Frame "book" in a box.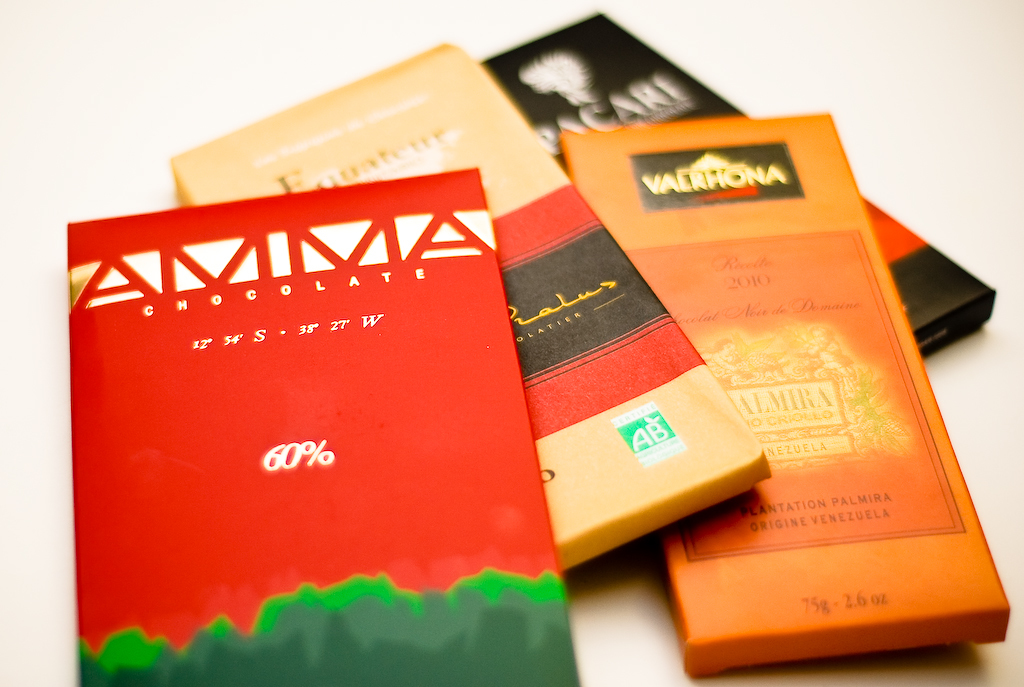
(162,34,780,577).
